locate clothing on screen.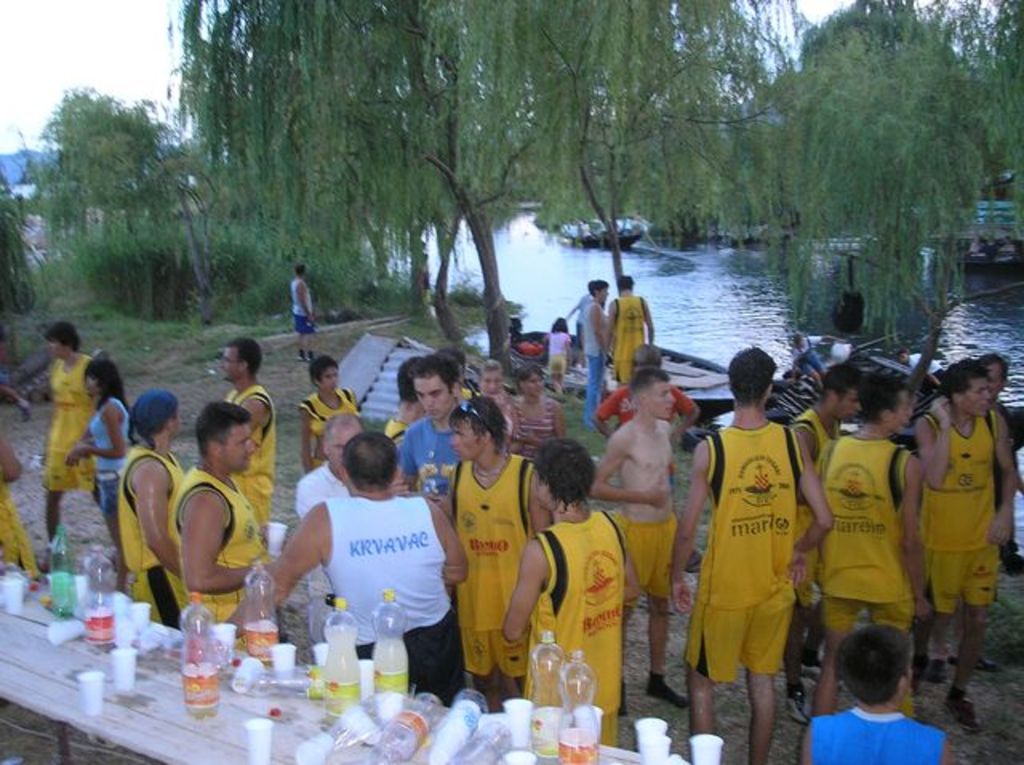
On screen at select_region(48, 357, 93, 496).
